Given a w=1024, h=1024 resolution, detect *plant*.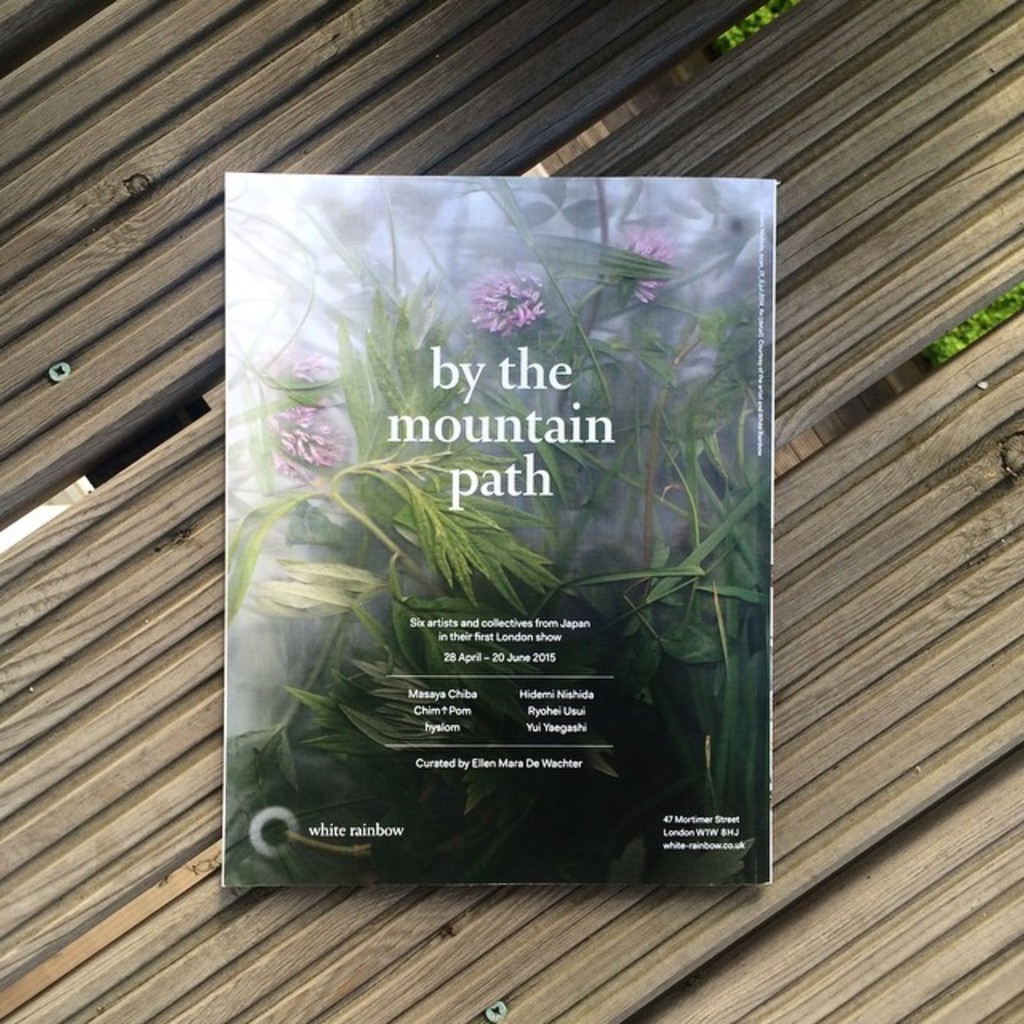
x1=925 y1=270 x2=1021 y2=371.
